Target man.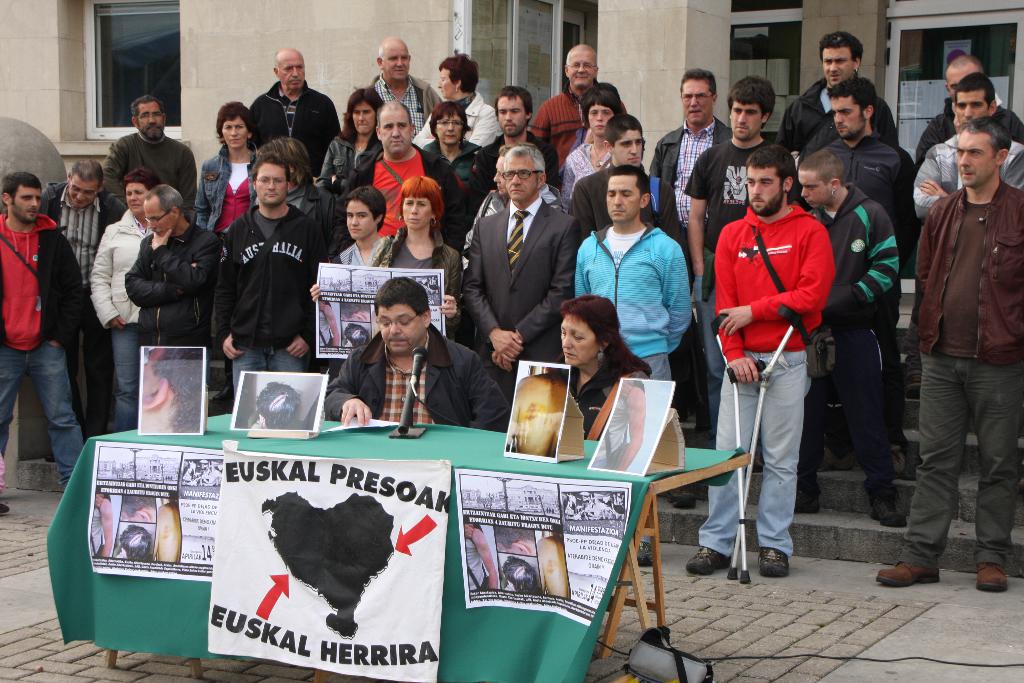
Target region: {"x1": 782, "y1": 28, "x2": 902, "y2": 169}.
